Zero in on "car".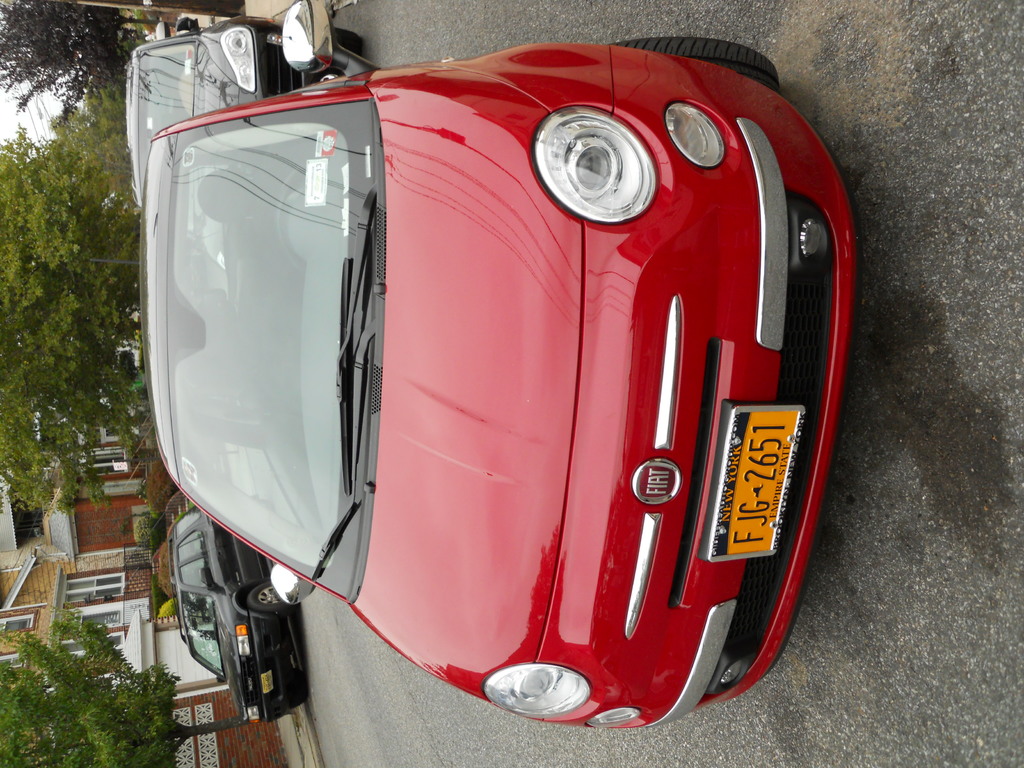
Zeroed in: bbox(124, 20, 358, 211).
